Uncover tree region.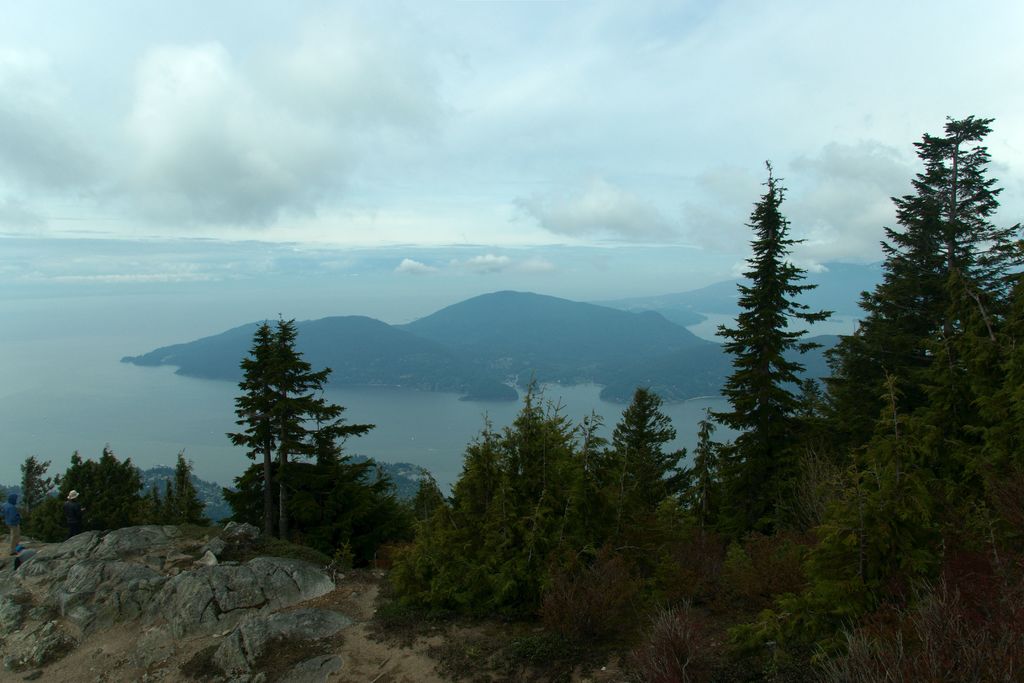
Uncovered: <bbox>265, 311, 346, 543</bbox>.
